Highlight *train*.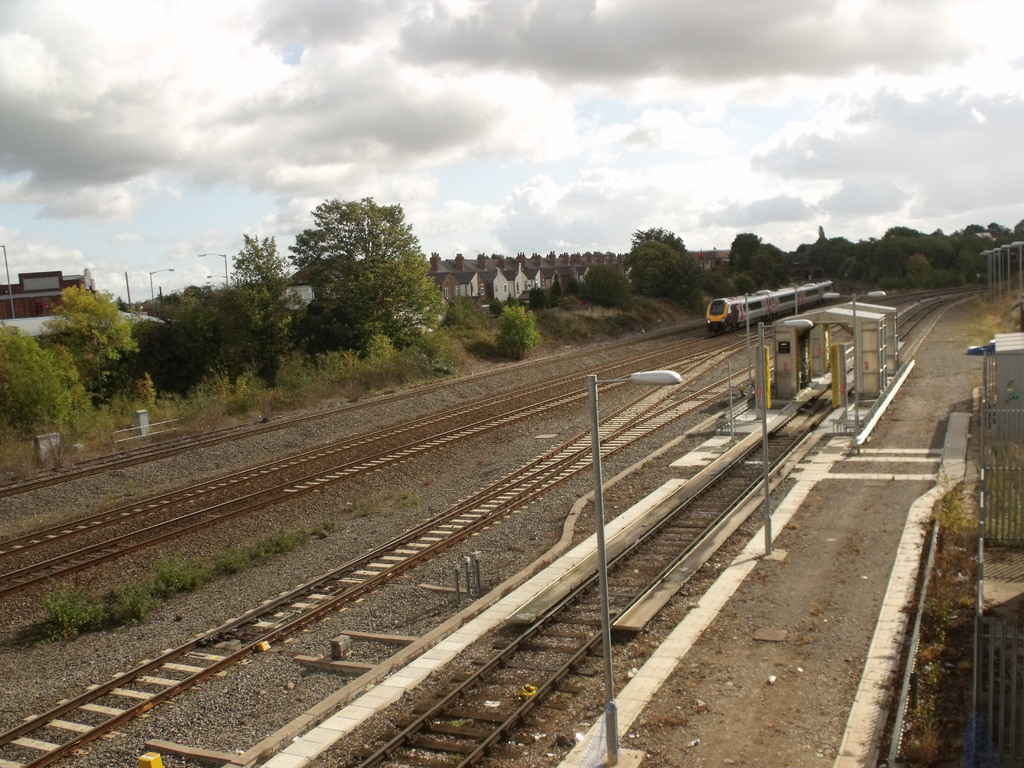
Highlighted region: [left=703, top=280, right=832, bottom=333].
